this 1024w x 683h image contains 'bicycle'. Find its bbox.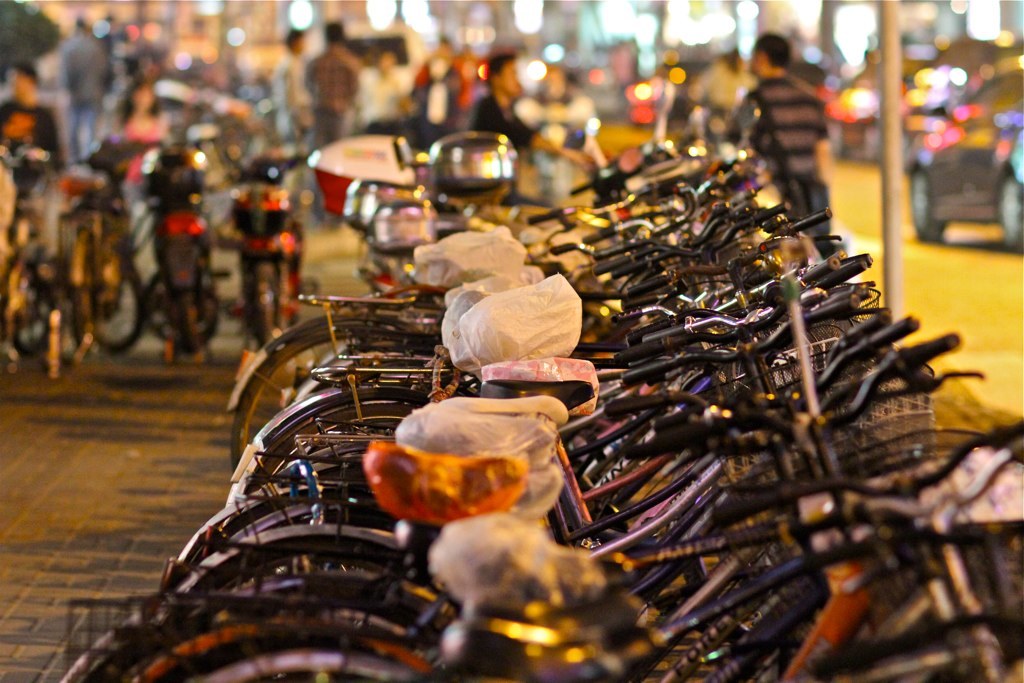
<region>0, 141, 71, 372</region>.
